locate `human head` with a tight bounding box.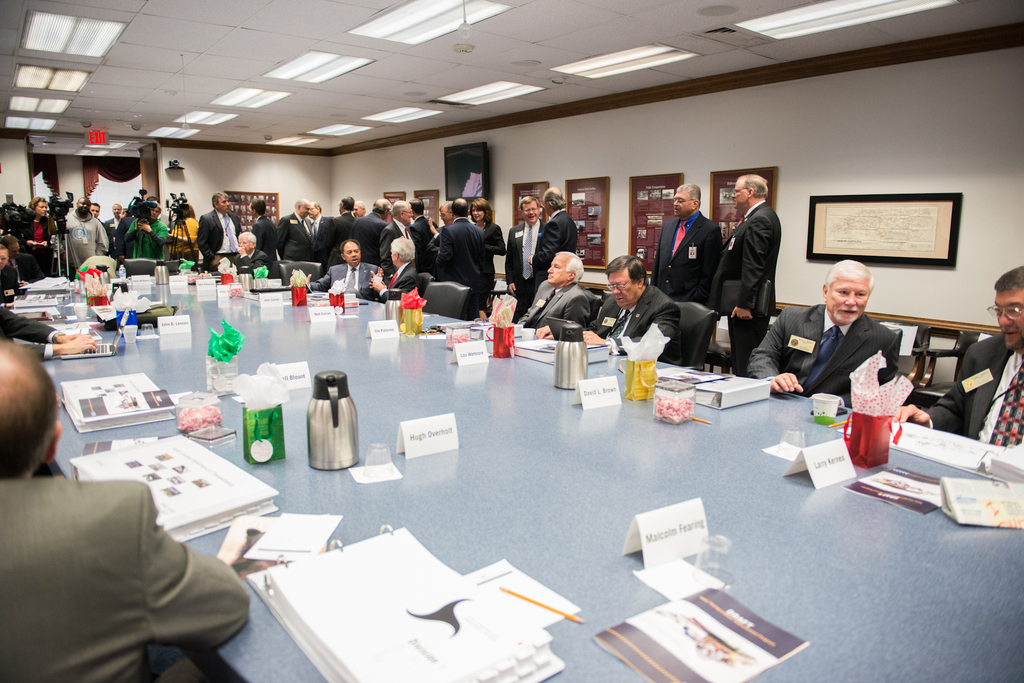
(544,250,586,290).
